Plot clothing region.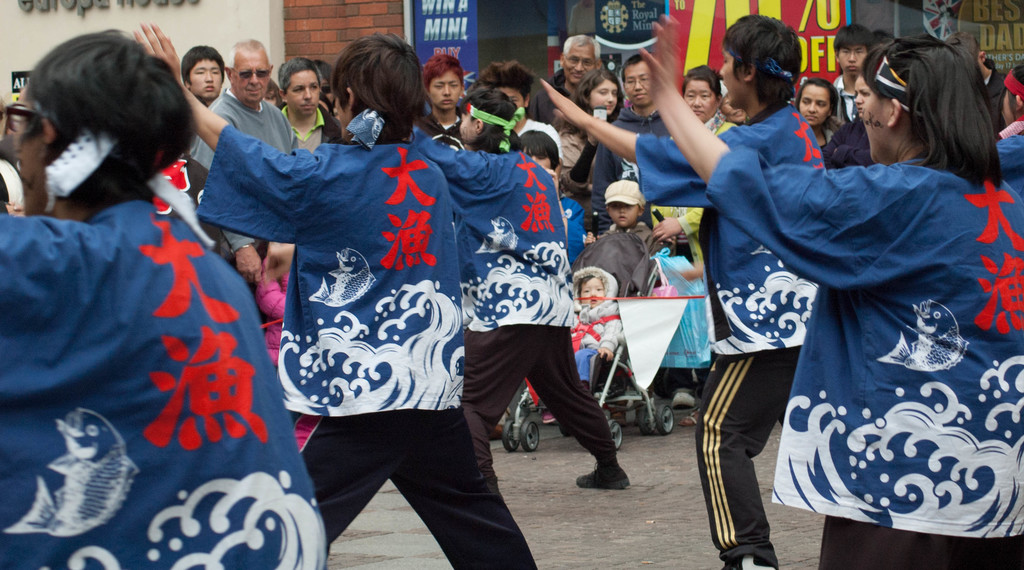
Plotted at <region>0, 168, 319, 569</region>.
